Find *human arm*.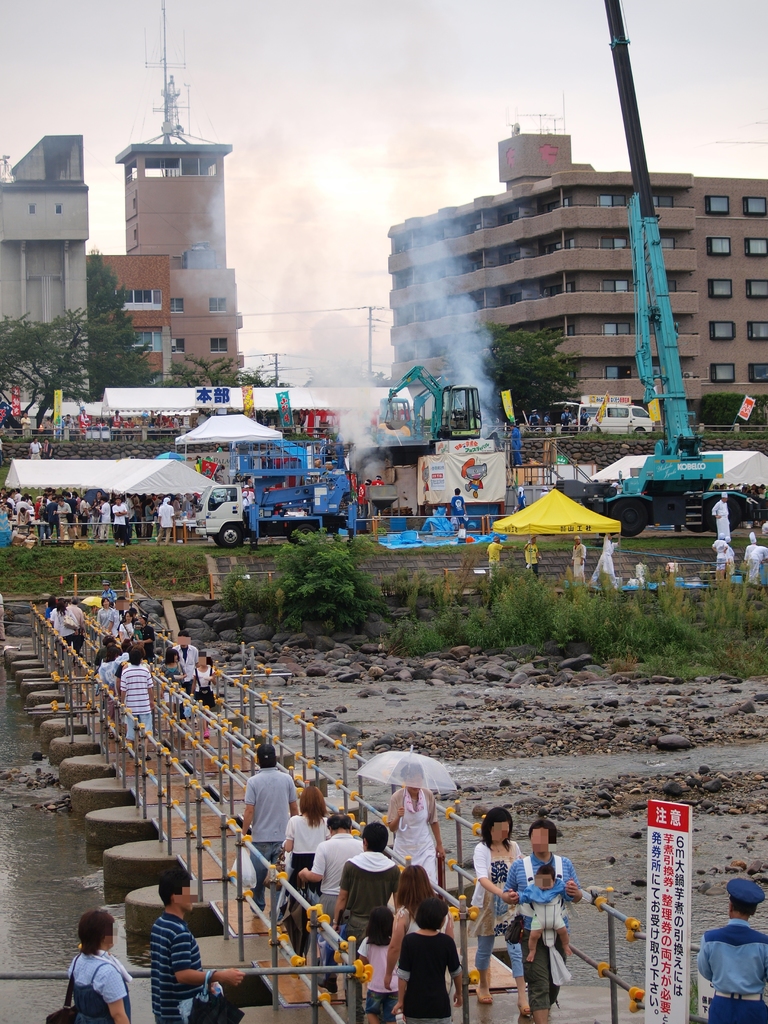
562,854,583,903.
